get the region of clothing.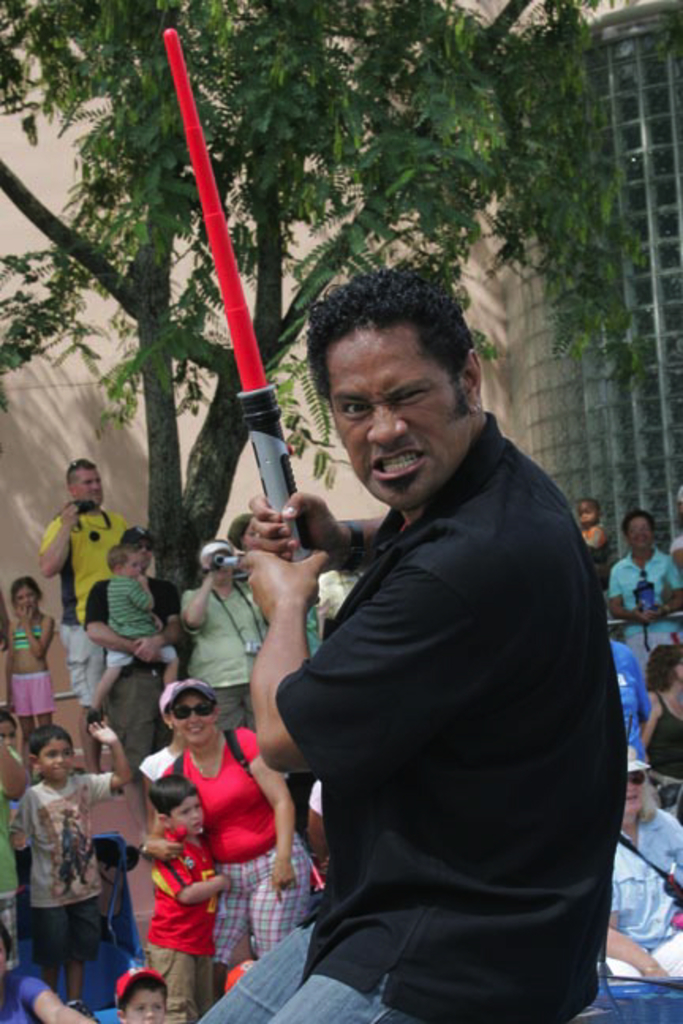
(648,689,681,771).
